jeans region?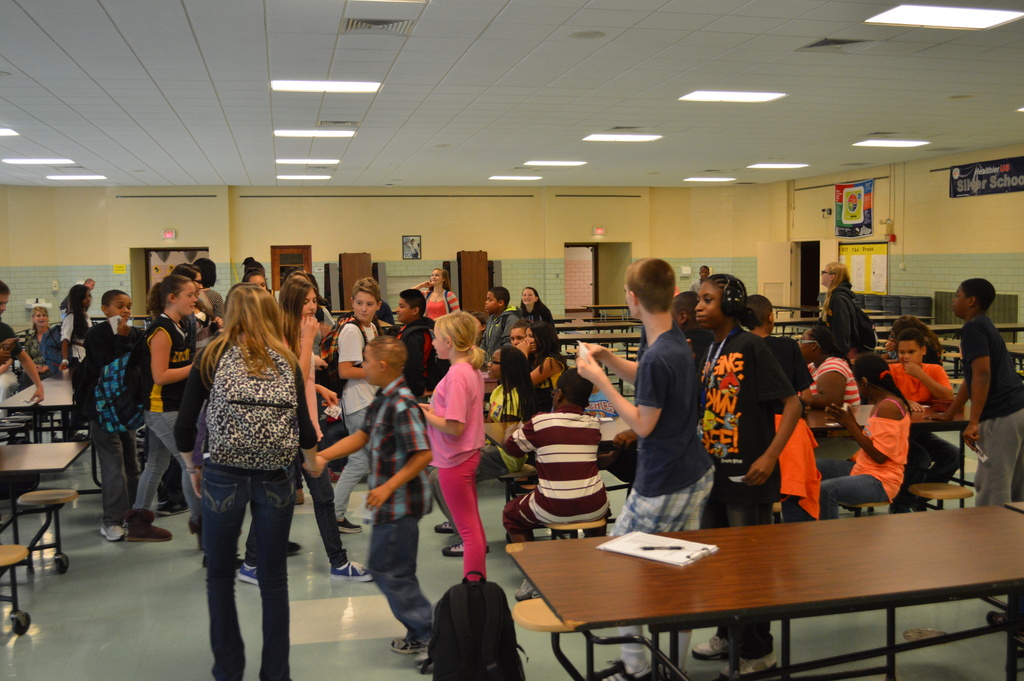
(330,416,367,521)
